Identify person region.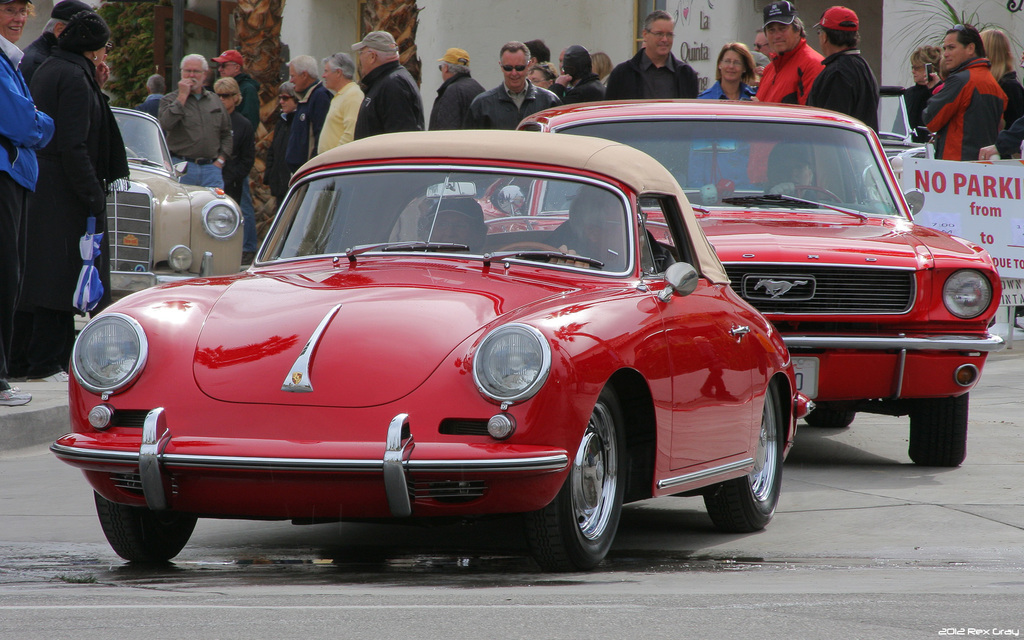
Region: 803:4:879:131.
